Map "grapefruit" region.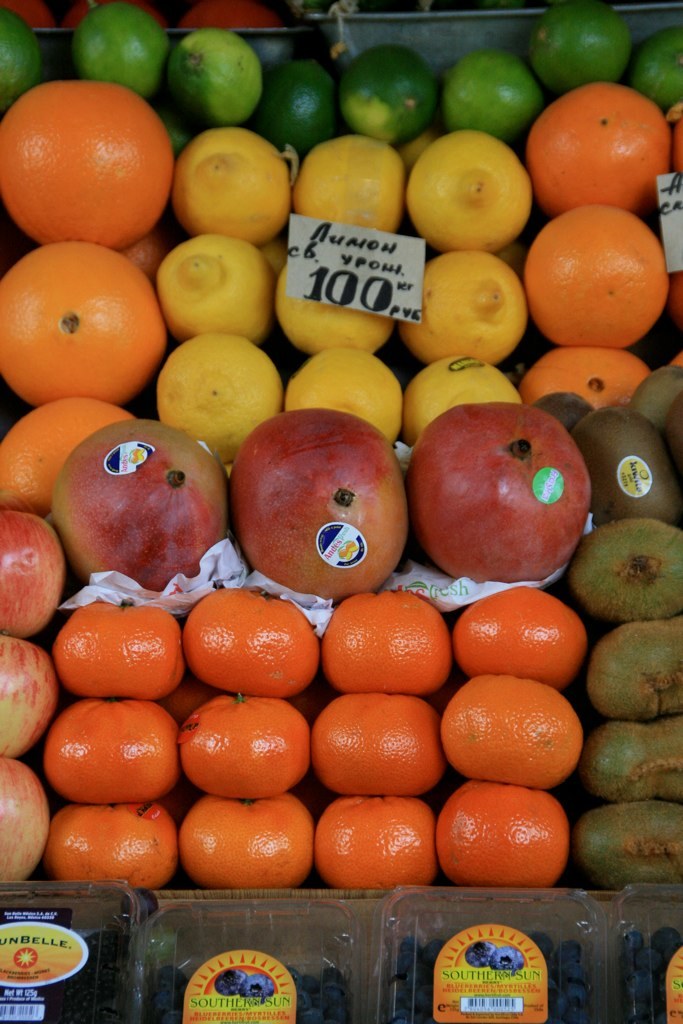
Mapped to [4,77,177,238].
